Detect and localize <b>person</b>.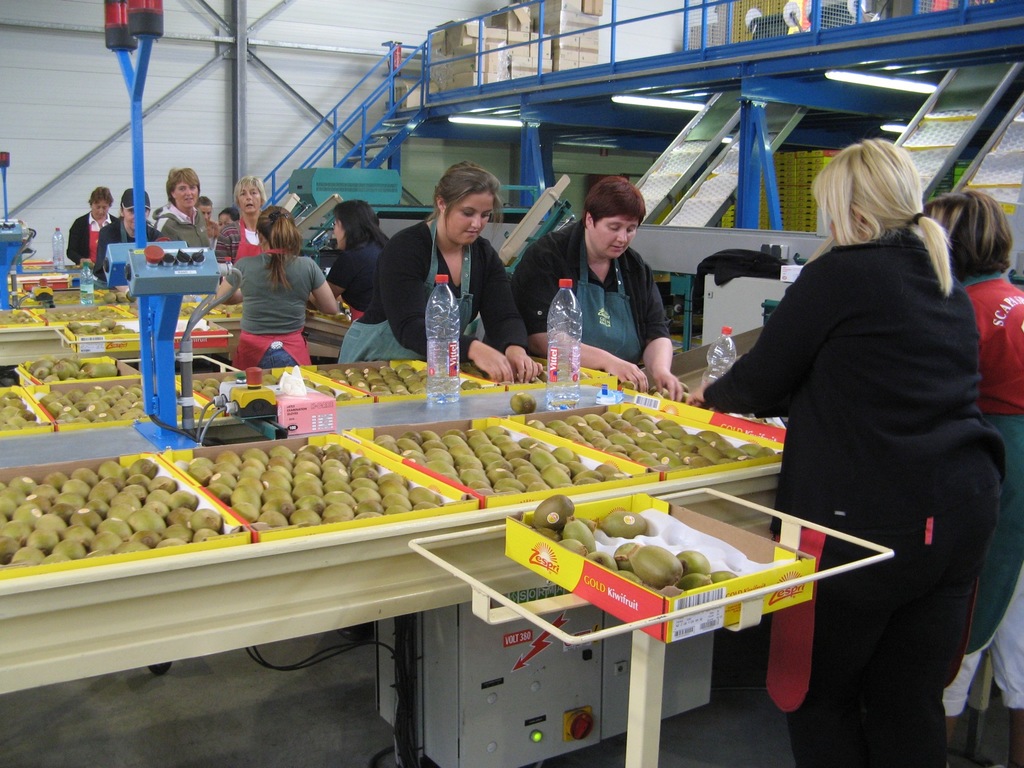
Localized at <region>71, 183, 121, 262</region>.
